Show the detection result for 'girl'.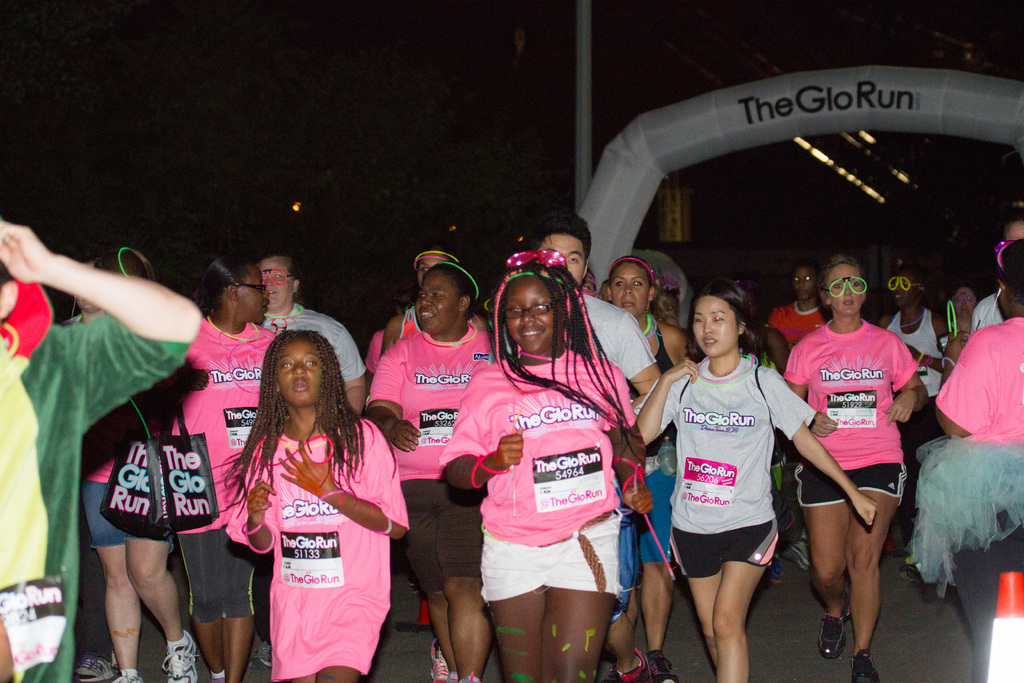
(left=636, top=279, right=877, bottom=682).
